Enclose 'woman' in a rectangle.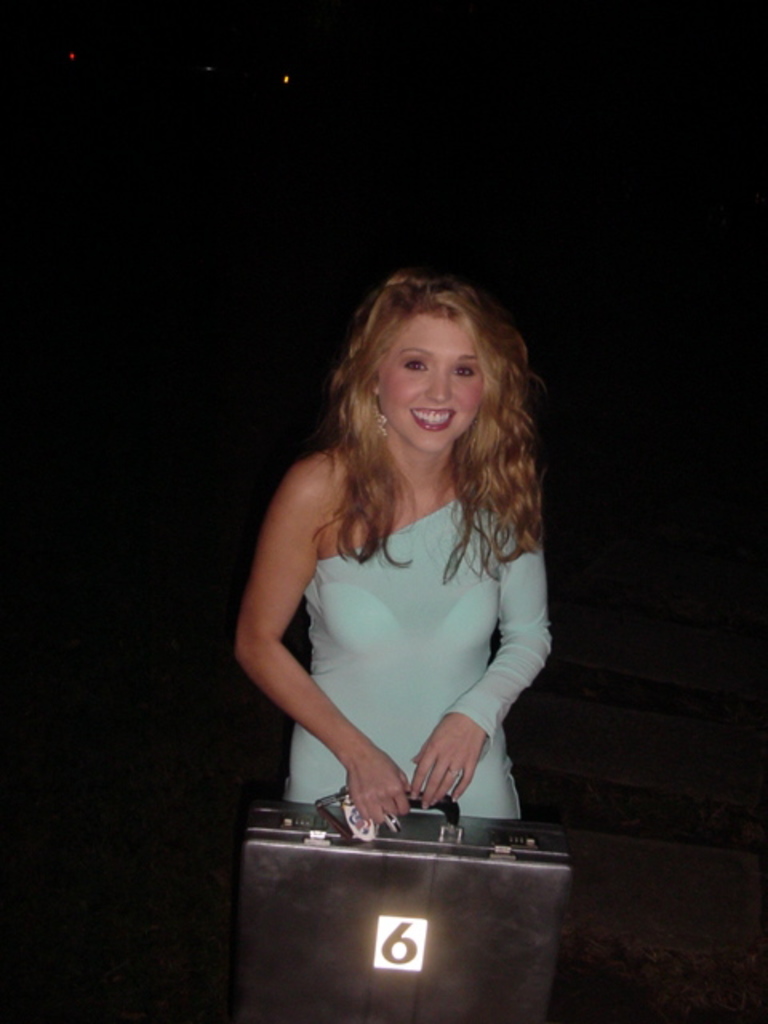
235/267/557/827.
